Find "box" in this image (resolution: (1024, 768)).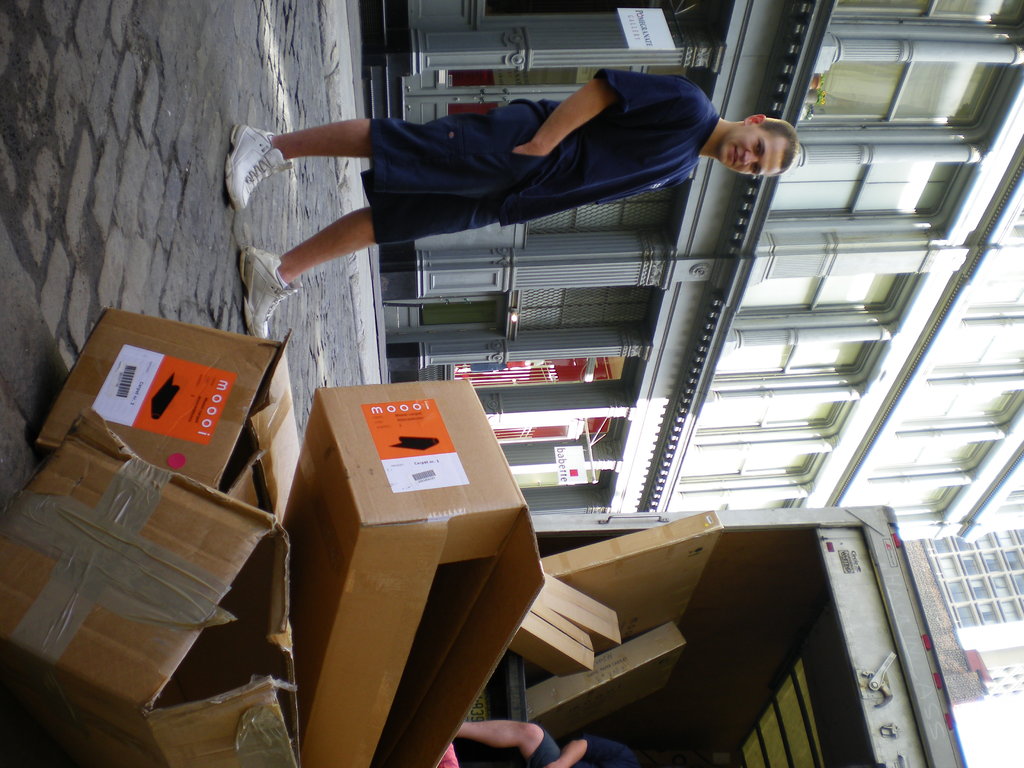
[0,408,298,767].
